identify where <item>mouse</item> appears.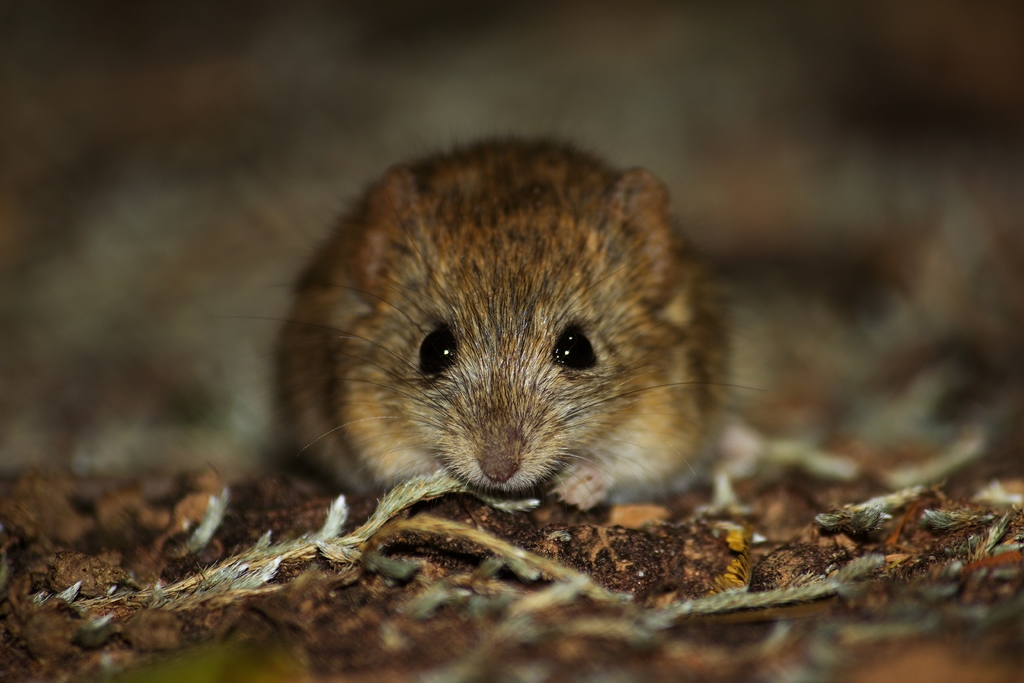
Appears at locate(221, 131, 750, 509).
